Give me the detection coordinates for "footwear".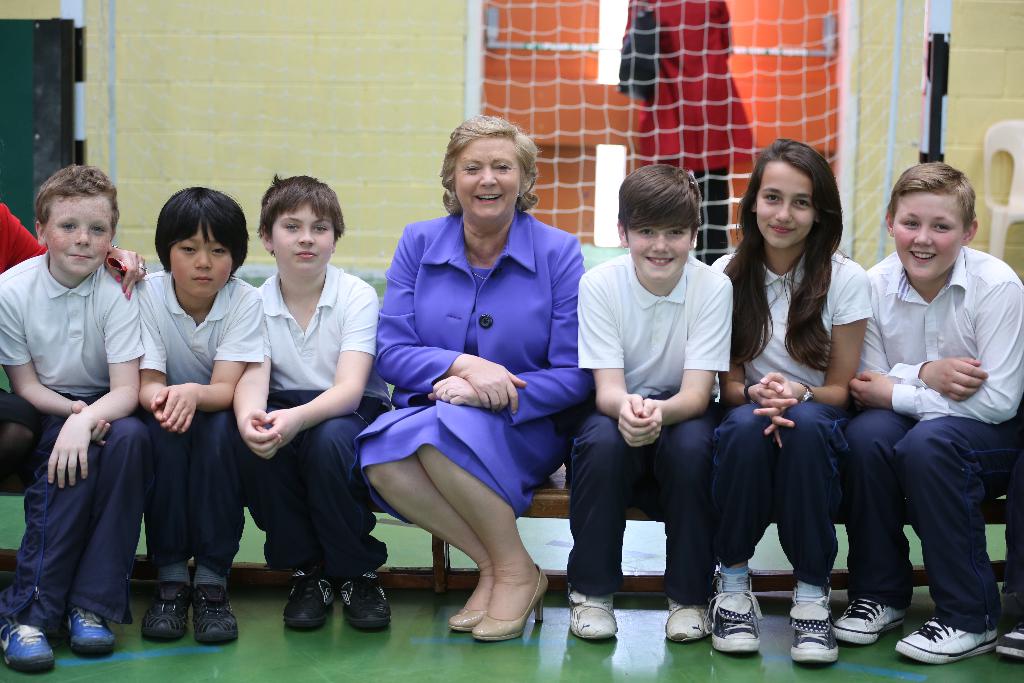
x1=125 y1=578 x2=222 y2=653.
